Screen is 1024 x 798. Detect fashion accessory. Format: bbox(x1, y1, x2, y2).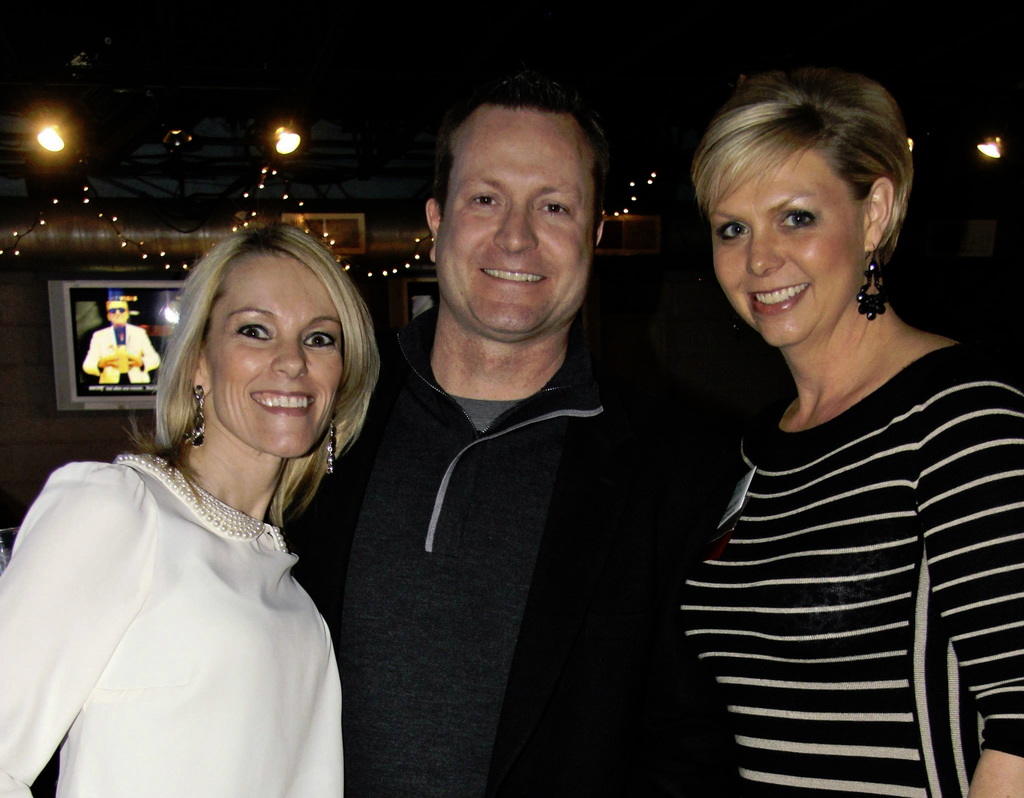
bbox(325, 414, 336, 473).
